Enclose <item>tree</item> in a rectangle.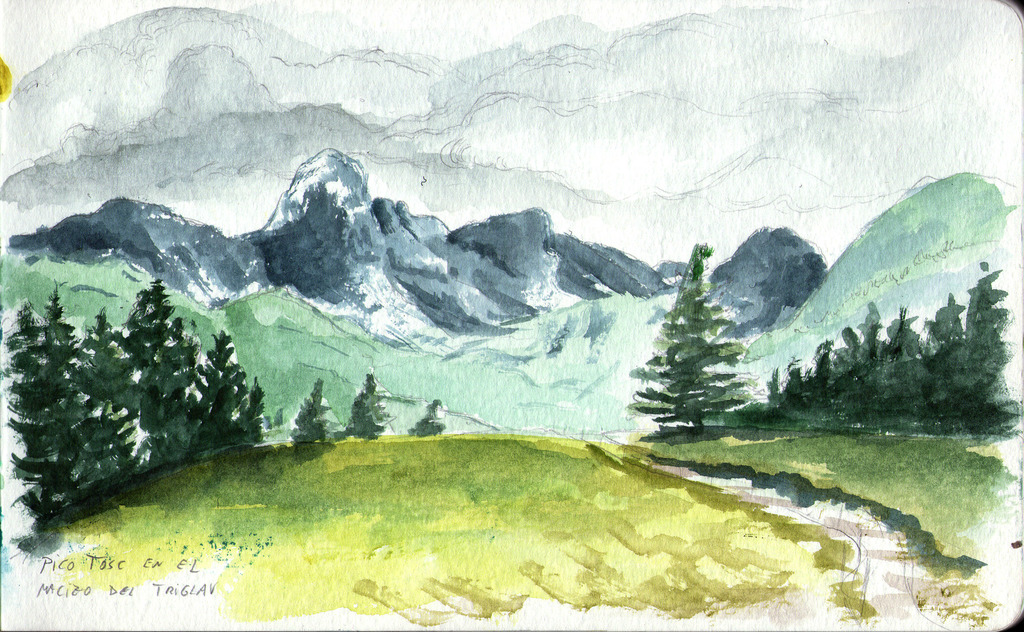
<region>641, 233, 760, 451</region>.
